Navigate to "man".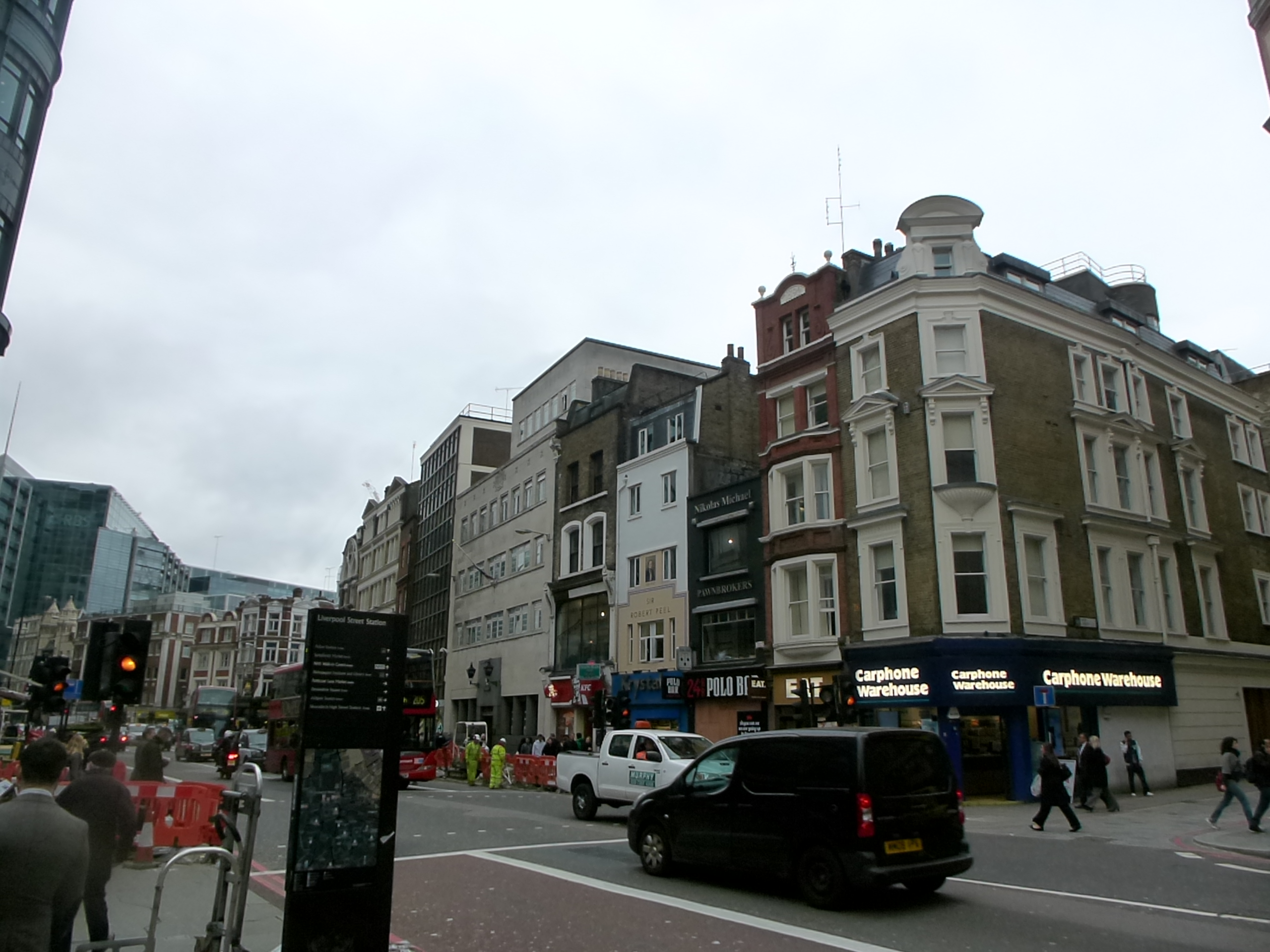
Navigation target: bbox=[231, 363, 239, 392].
